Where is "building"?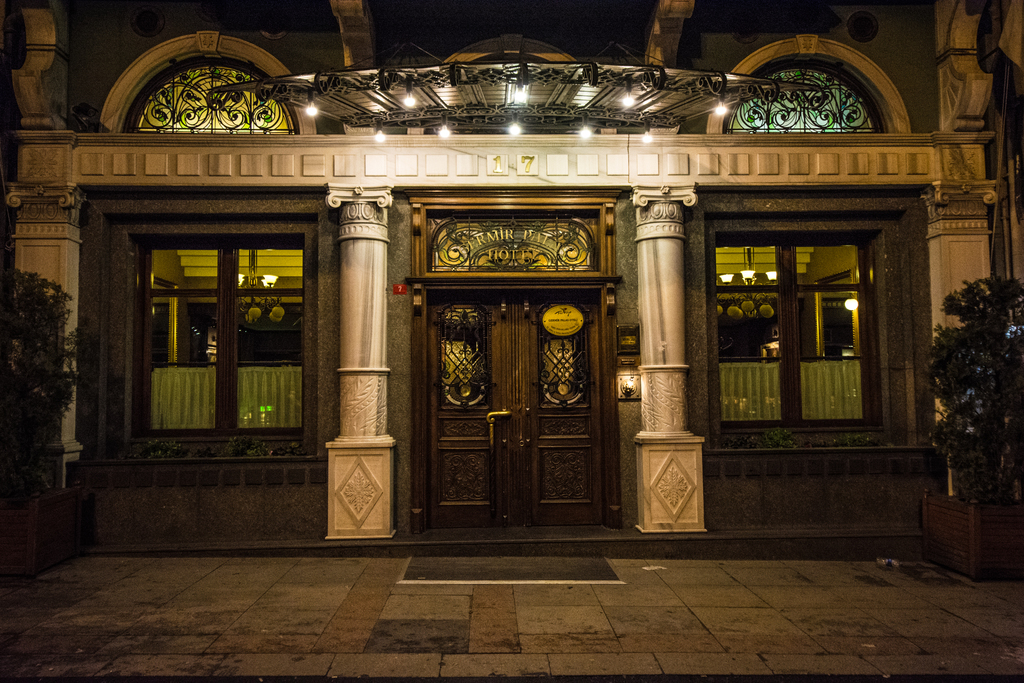
box=[0, 0, 1023, 546].
